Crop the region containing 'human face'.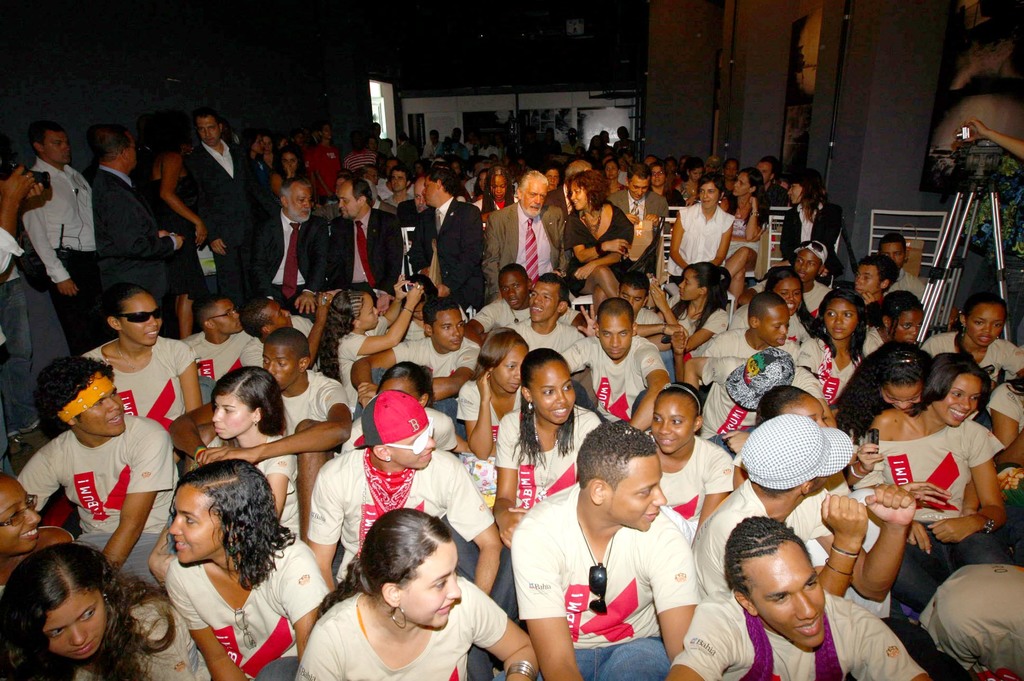
Crop region: {"left": 897, "top": 310, "right": 927, "bottom": 340}.
